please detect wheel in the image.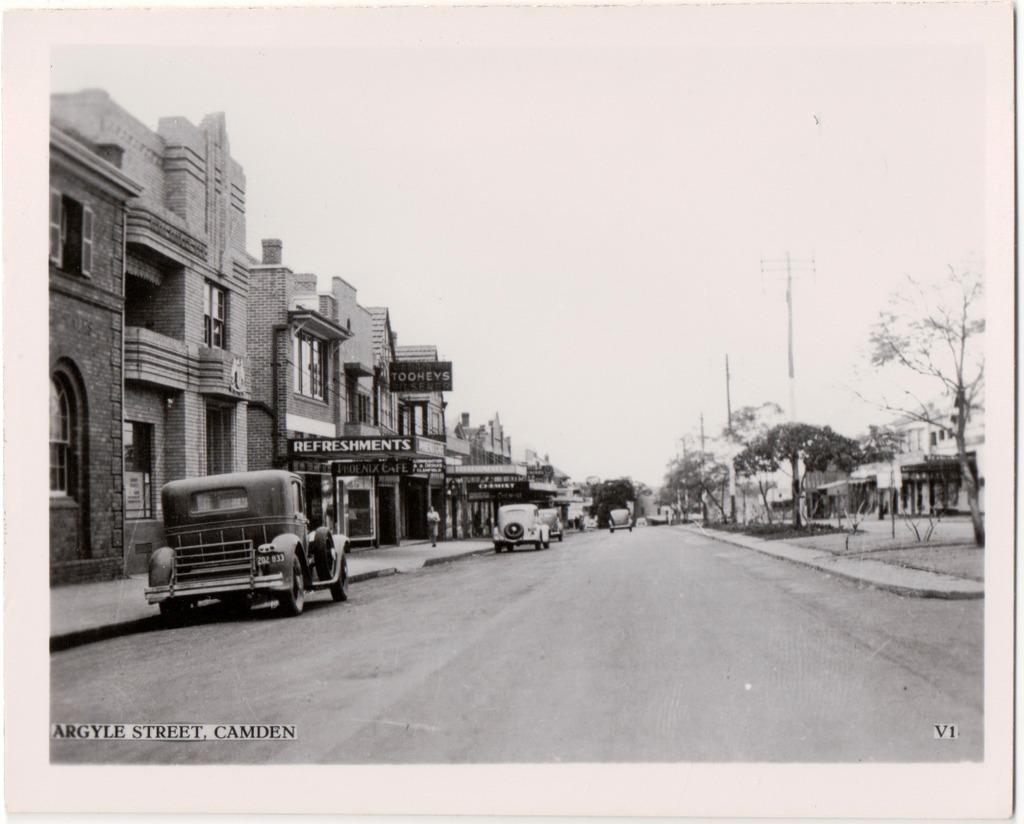
280,547,305,614.
